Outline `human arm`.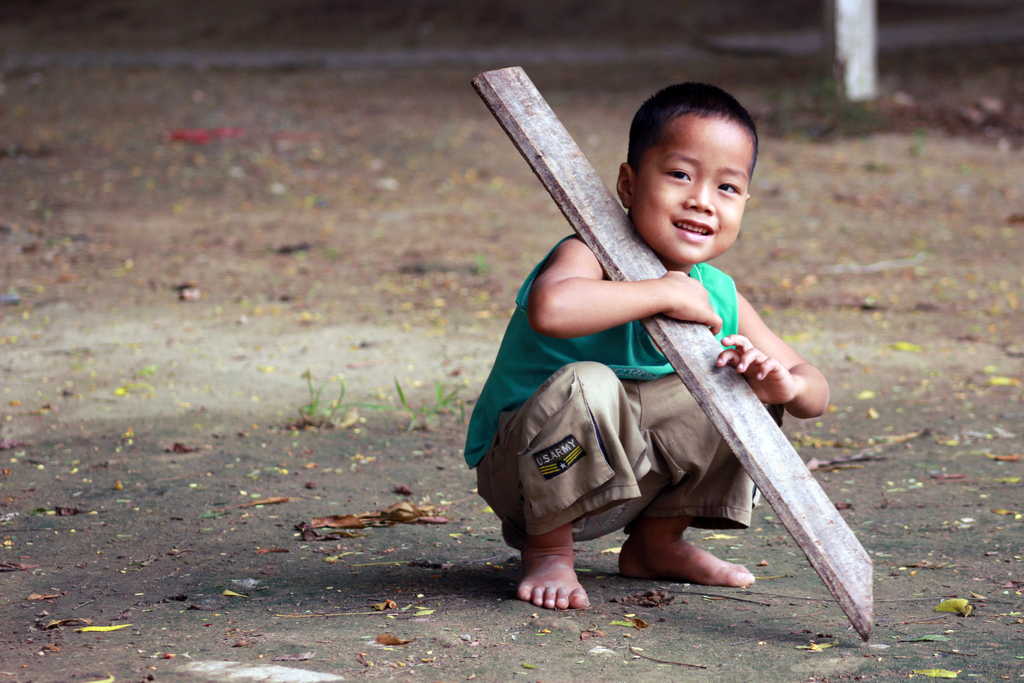
Outline: [708,288,834,420].
